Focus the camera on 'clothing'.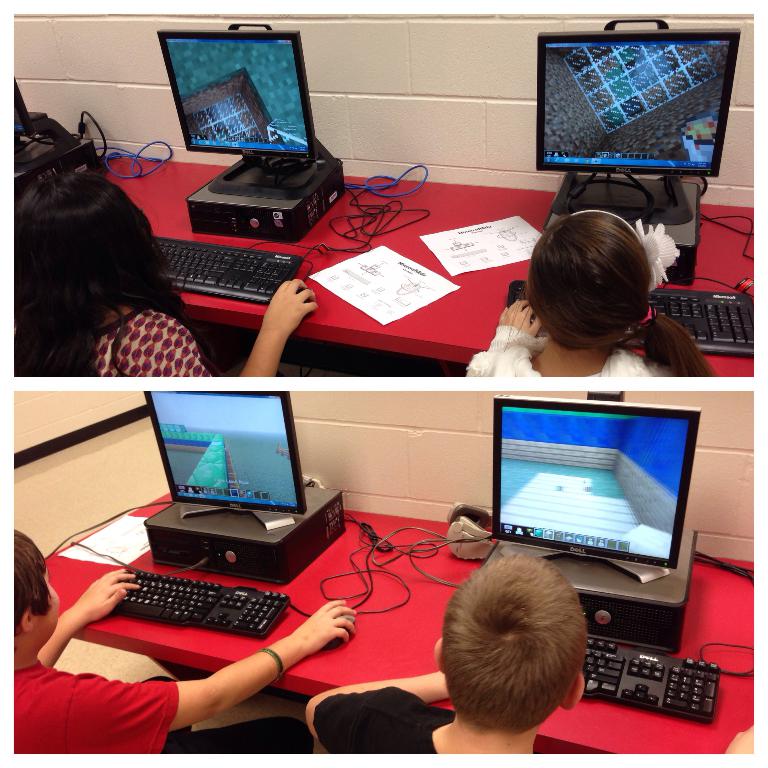
Focus region: (33, 665, 176, 748).
